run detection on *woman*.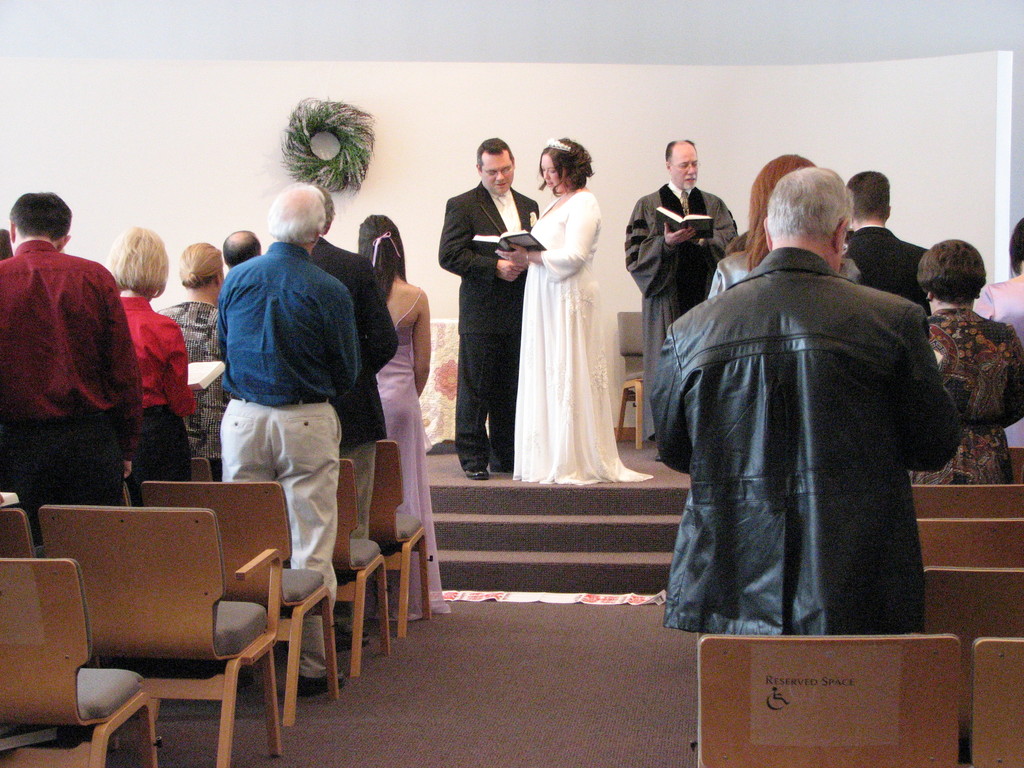
Result: pyautogui.locateOnScreen(510, 148, 621, 483).
